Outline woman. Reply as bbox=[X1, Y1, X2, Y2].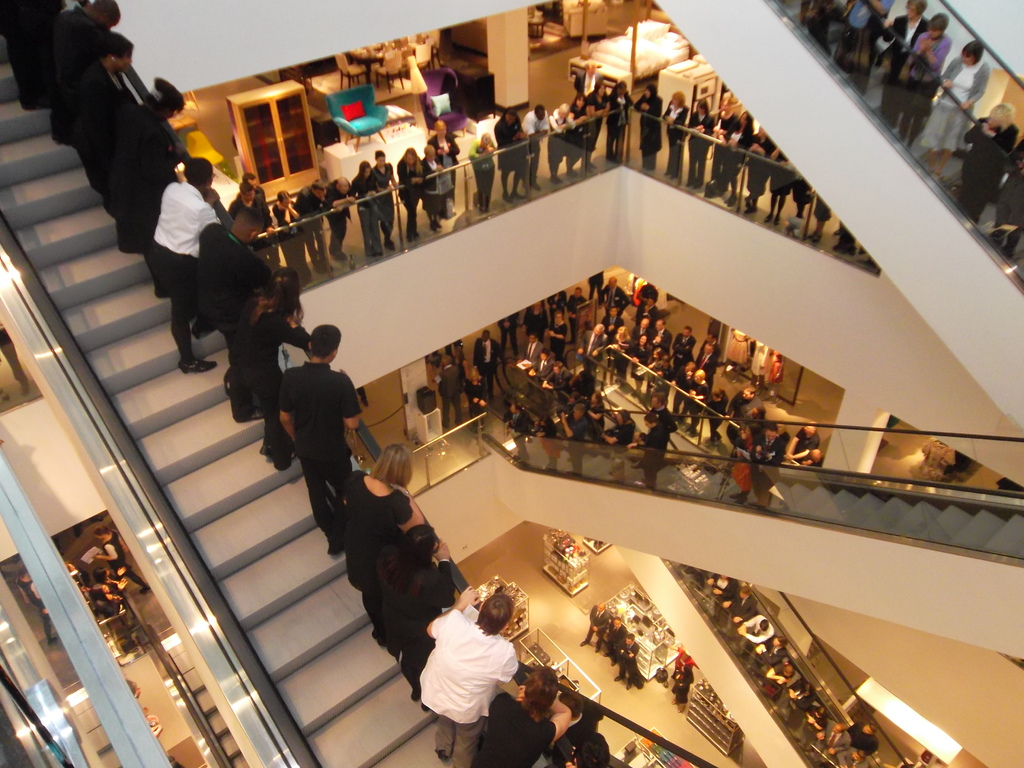
bbox=[706, 386, 728, 444].
